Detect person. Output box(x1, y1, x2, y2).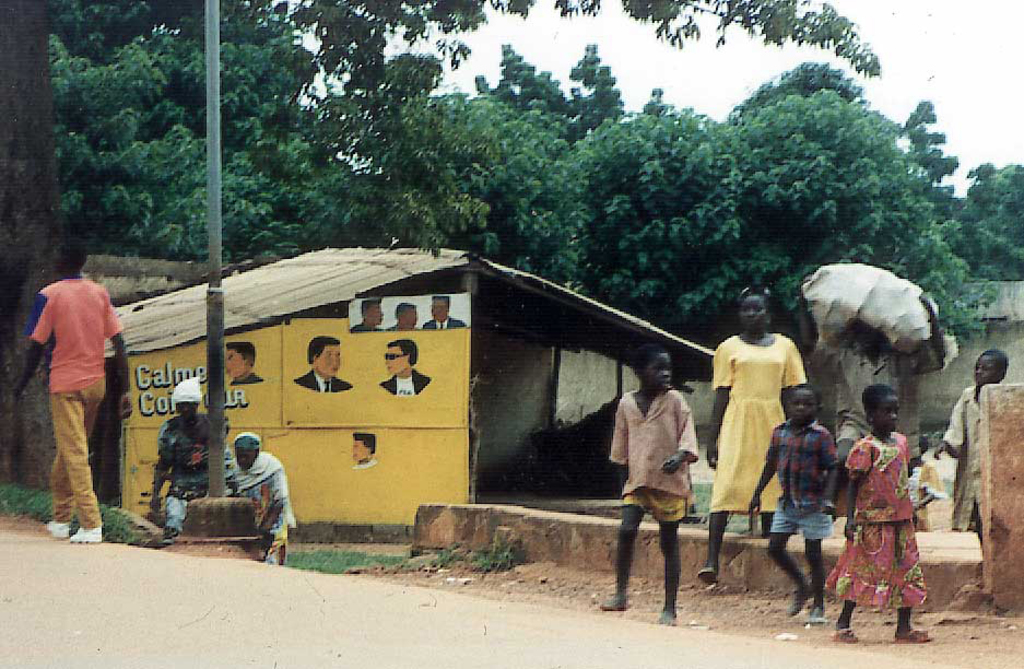
box(223, 430, 297, 568).
